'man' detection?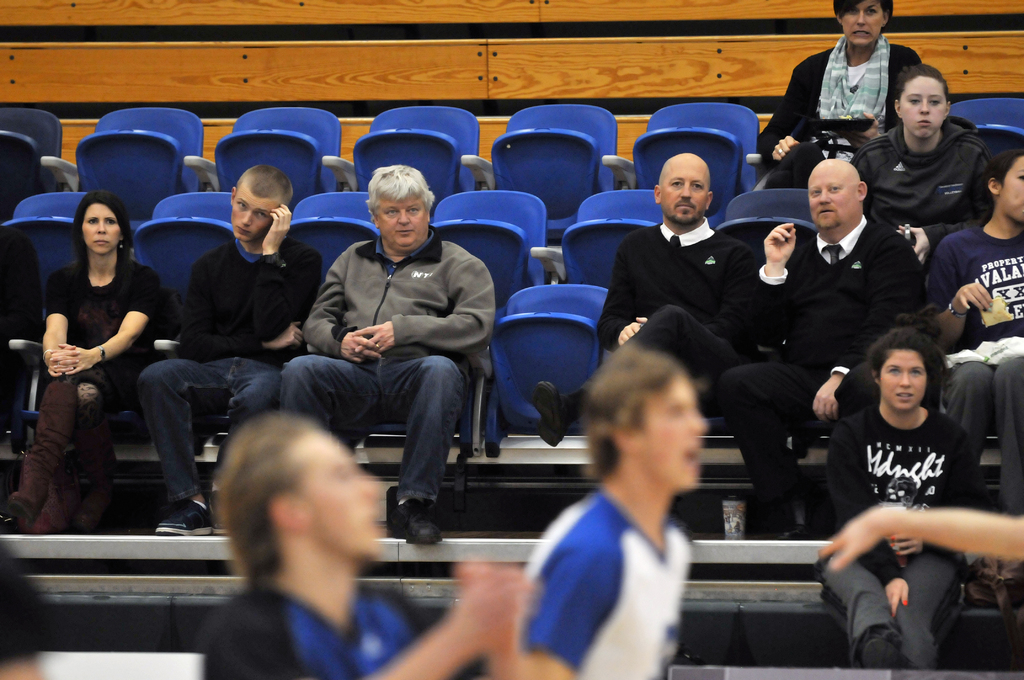
202, 410, 540, 679
